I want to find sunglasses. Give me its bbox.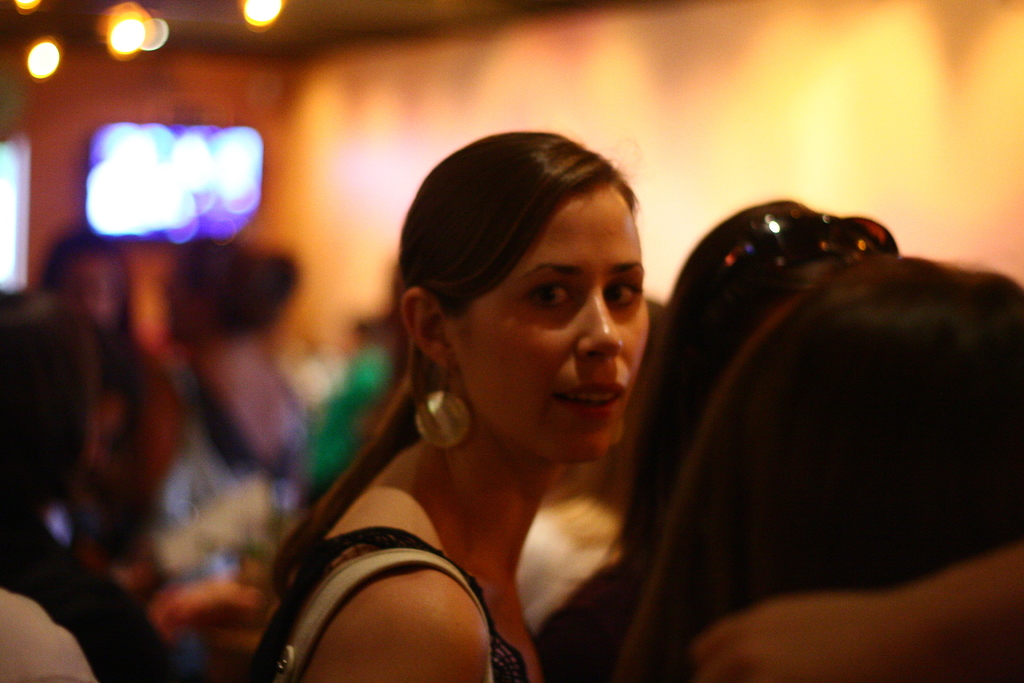
[703,199,902,279].
